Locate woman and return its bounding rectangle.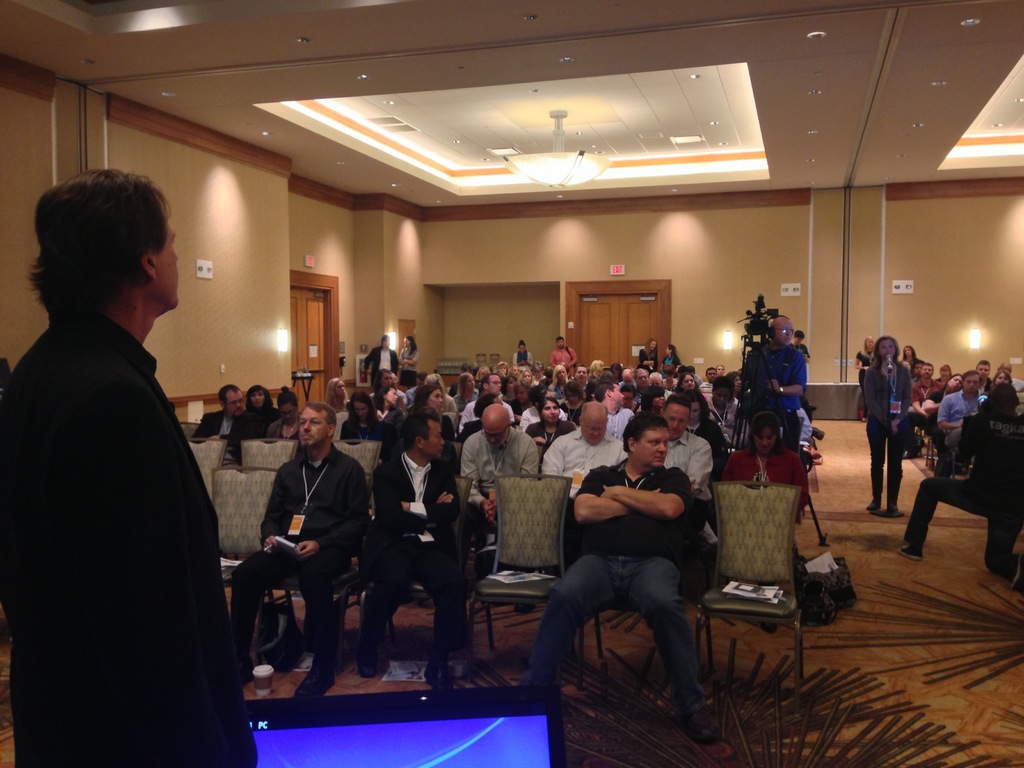
pyautogui.locateOnScreen(556, 380, 586, 422).
